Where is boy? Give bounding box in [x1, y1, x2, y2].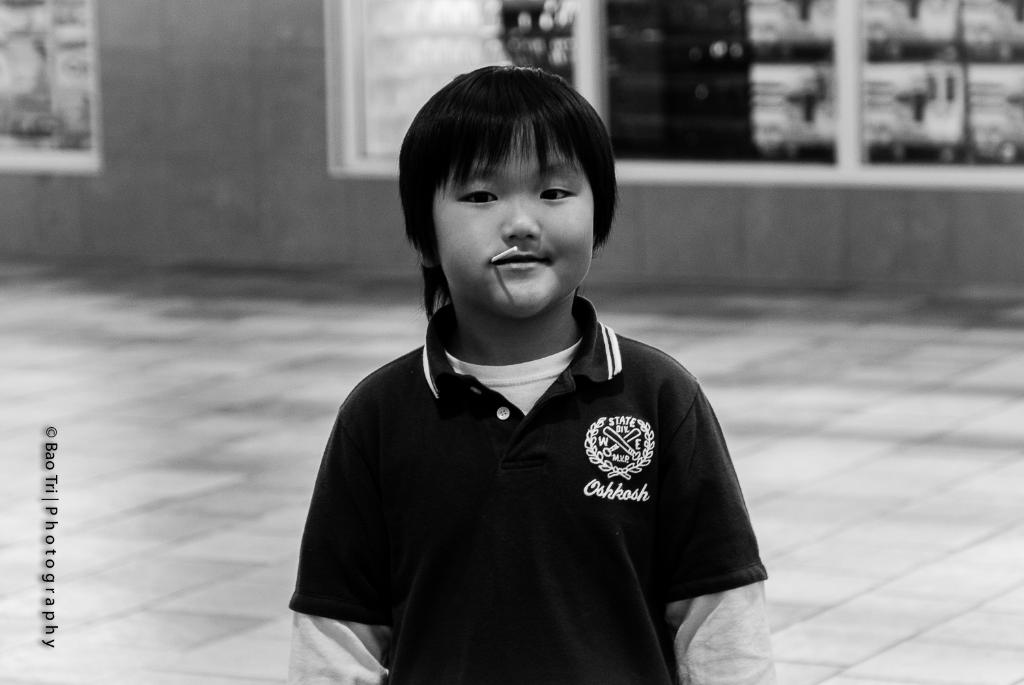
[276, 64, 783, 684].
